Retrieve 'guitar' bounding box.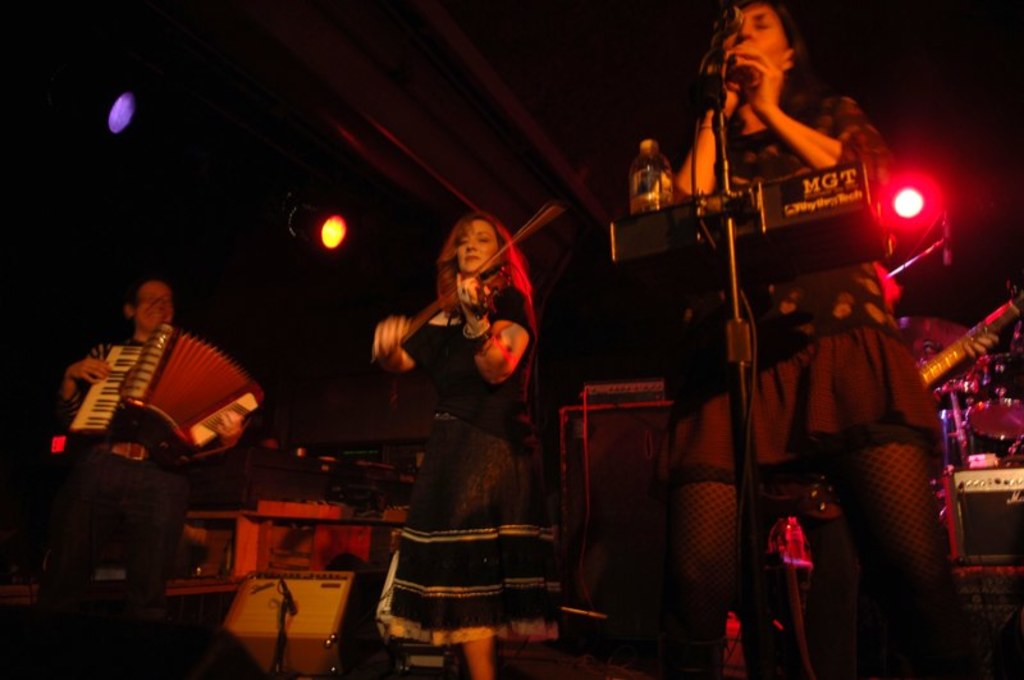
Bounding box: 904:284:1015:464.
